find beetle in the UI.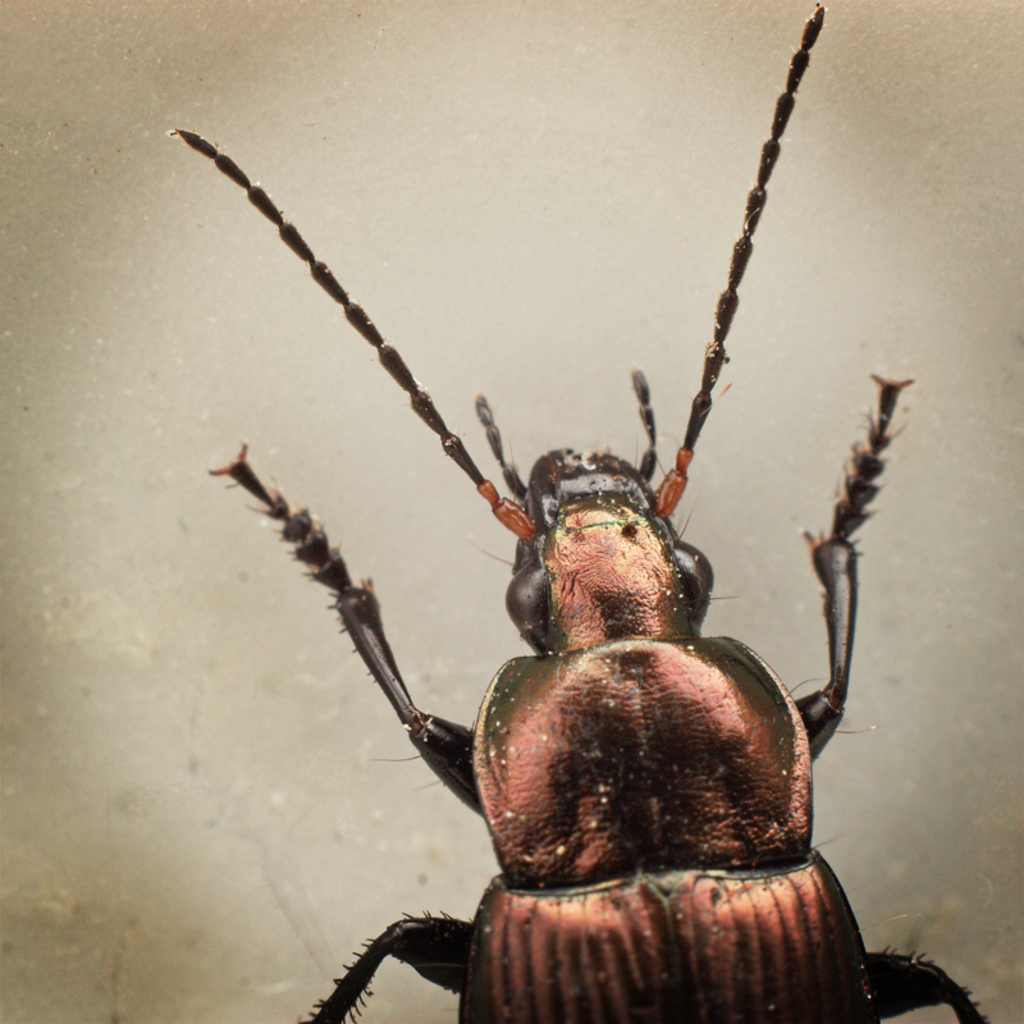
UI element at 186, 58, 1011, 1015.
